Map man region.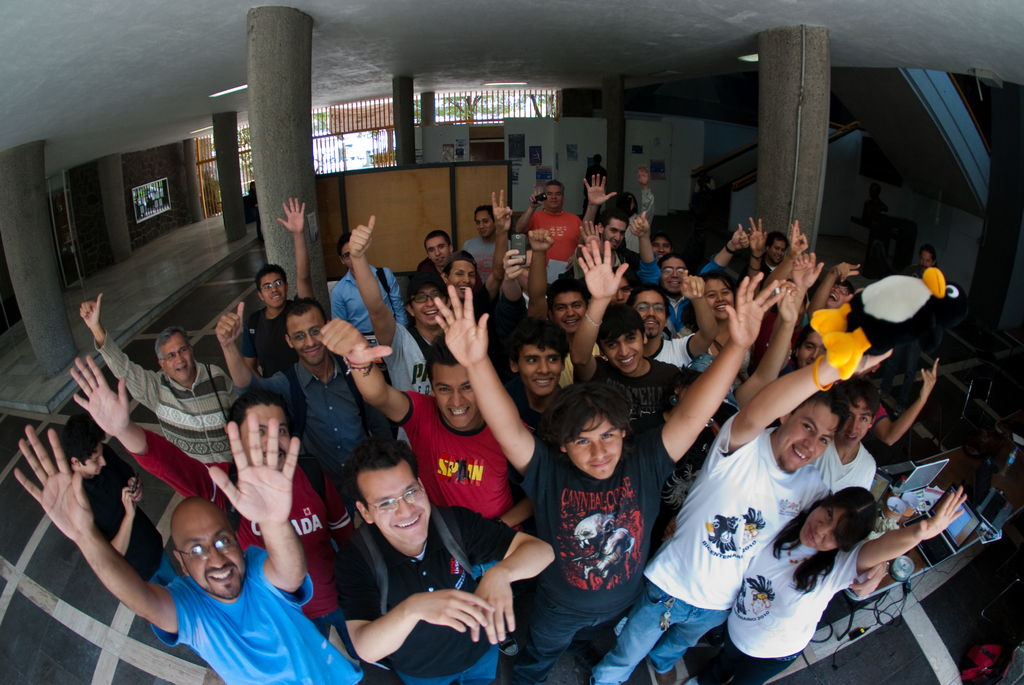
Mapped to BBox(655, 238, 675, 257).
